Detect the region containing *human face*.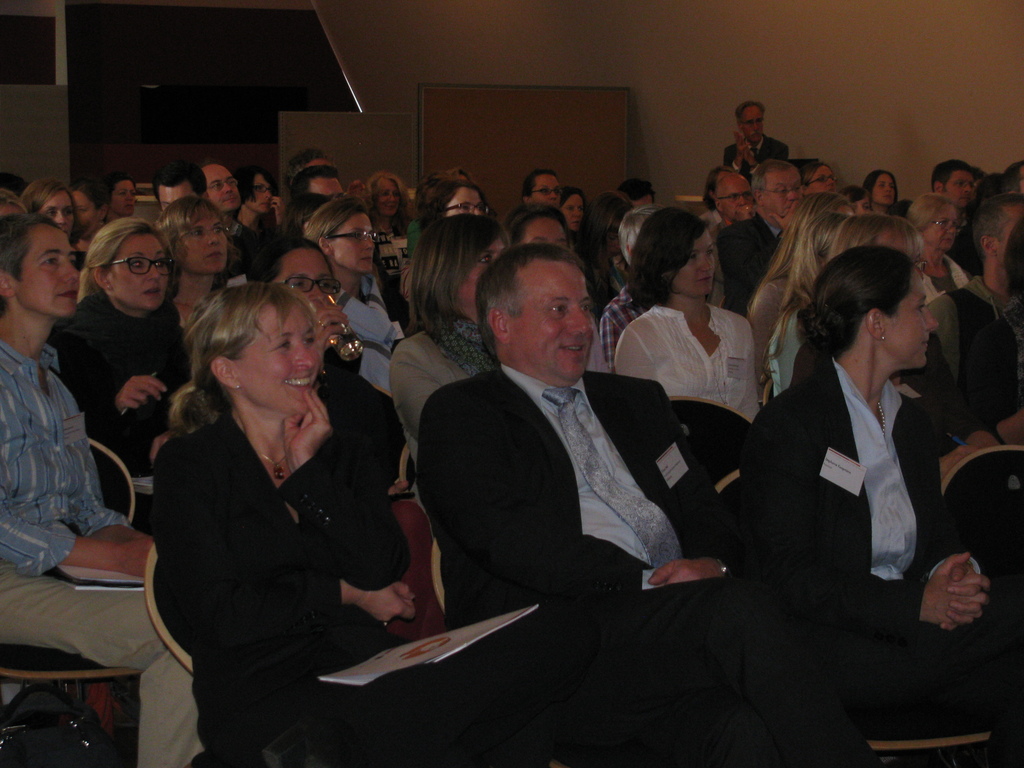
bbox=(276, 254, 337, 307).
